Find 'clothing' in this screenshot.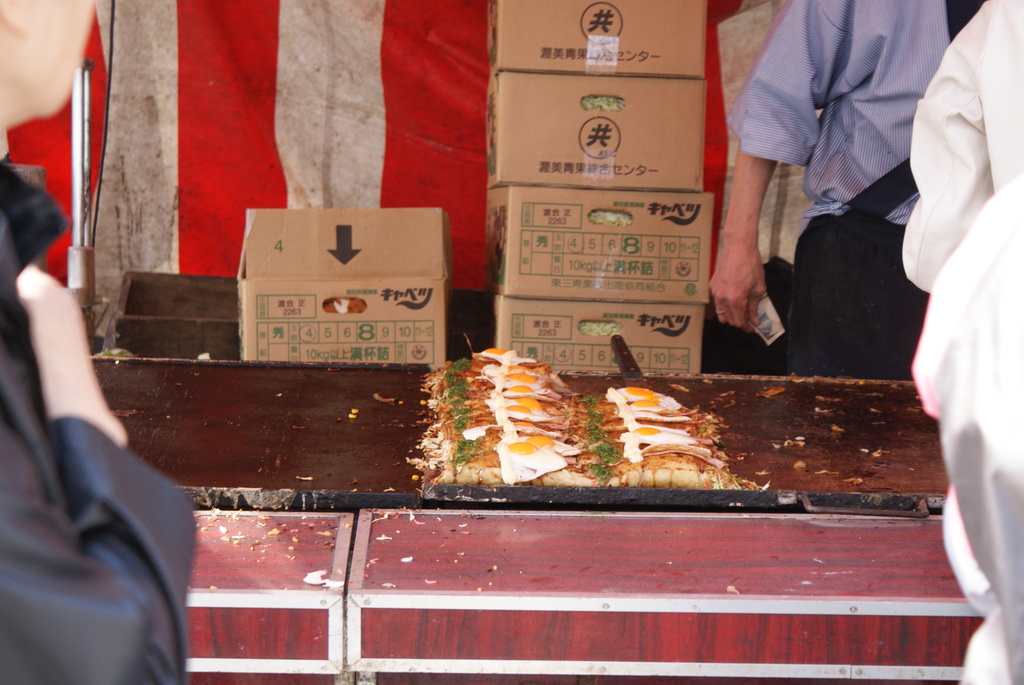
The bounding box for 'clothing' is 900,0,1023,684.
